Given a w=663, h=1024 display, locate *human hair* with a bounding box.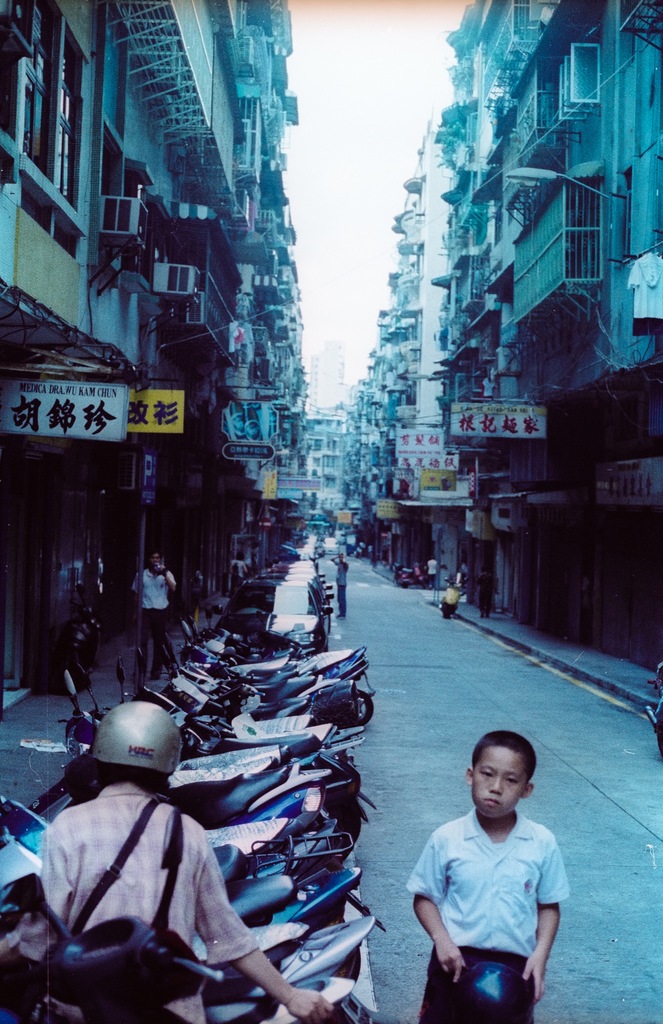
Located: 94/760/176/790.
